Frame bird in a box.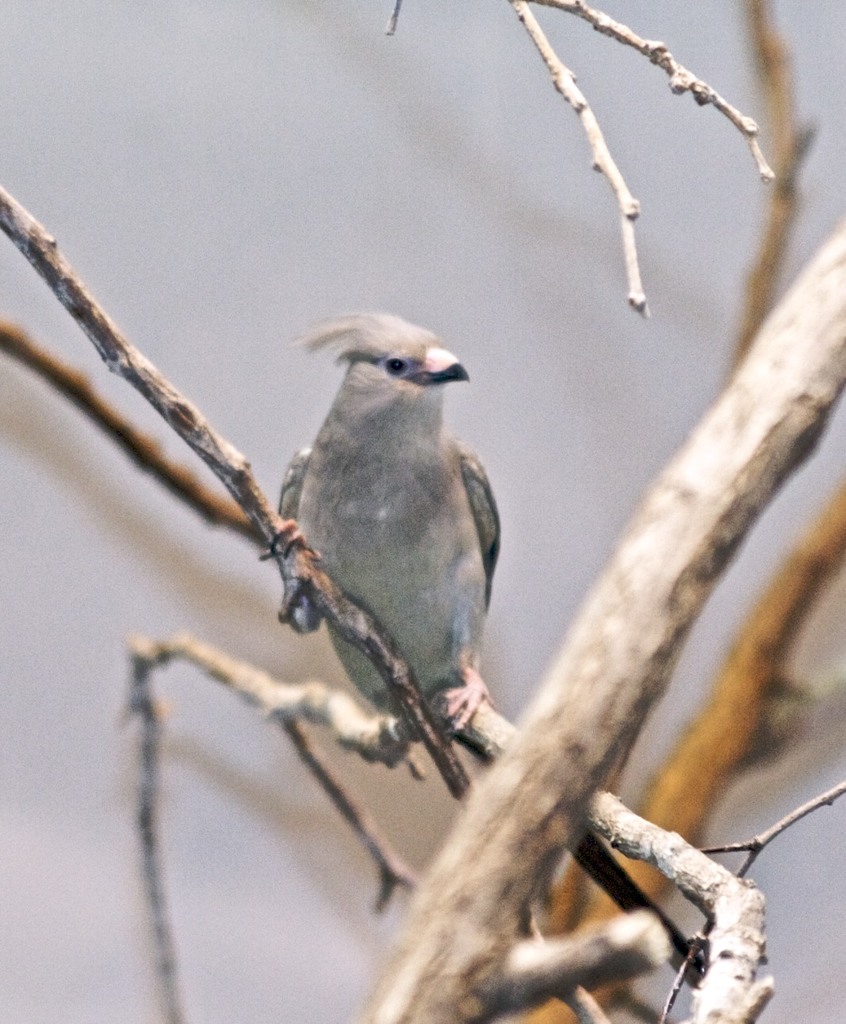
pyautogui.locateOnScreen(233, 299, 518, 858).
